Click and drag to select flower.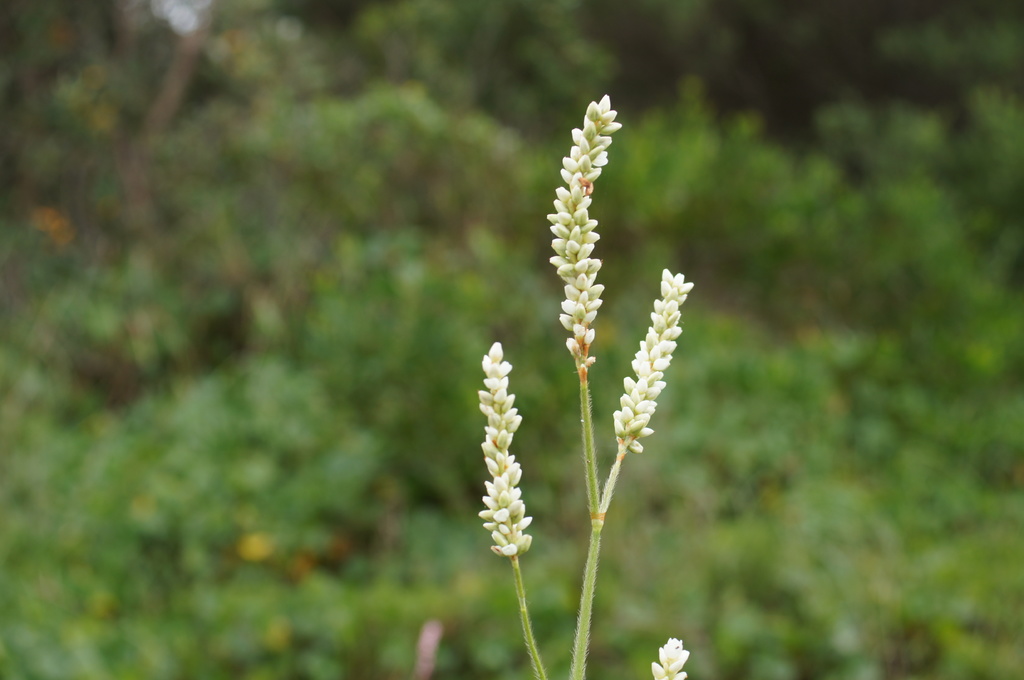
Selection: box=[571, 240, 582, 262].
